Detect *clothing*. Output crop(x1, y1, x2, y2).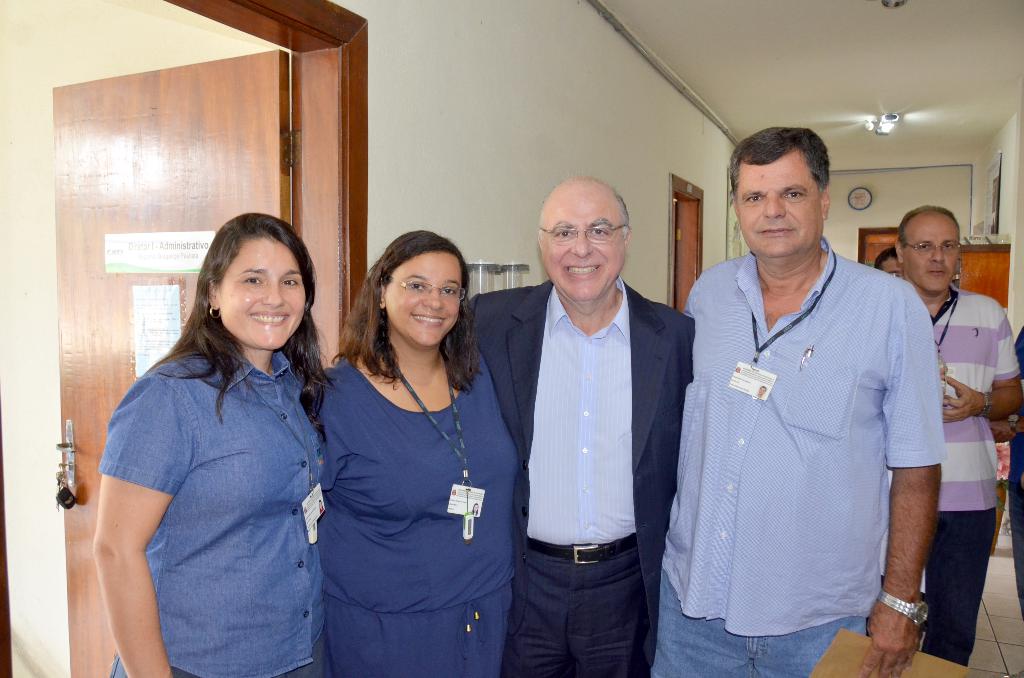
crop(320, 367, 504, 677).
